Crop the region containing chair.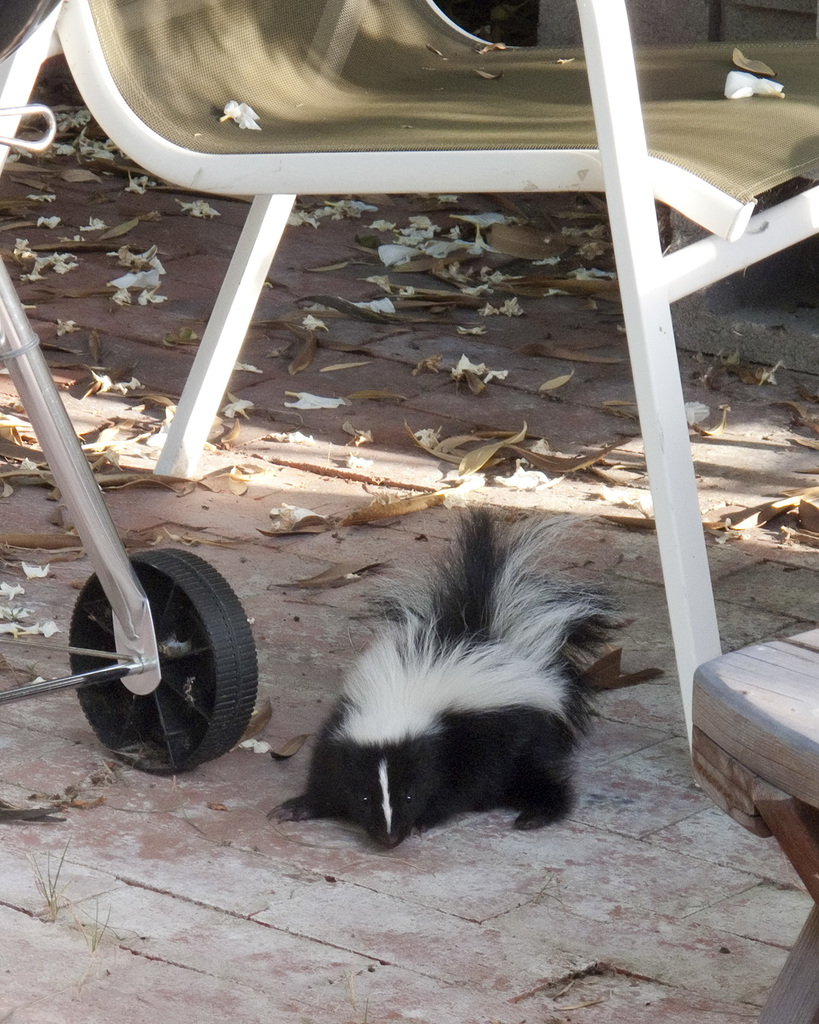
Crop region: 694, 621, 818, 1023.
